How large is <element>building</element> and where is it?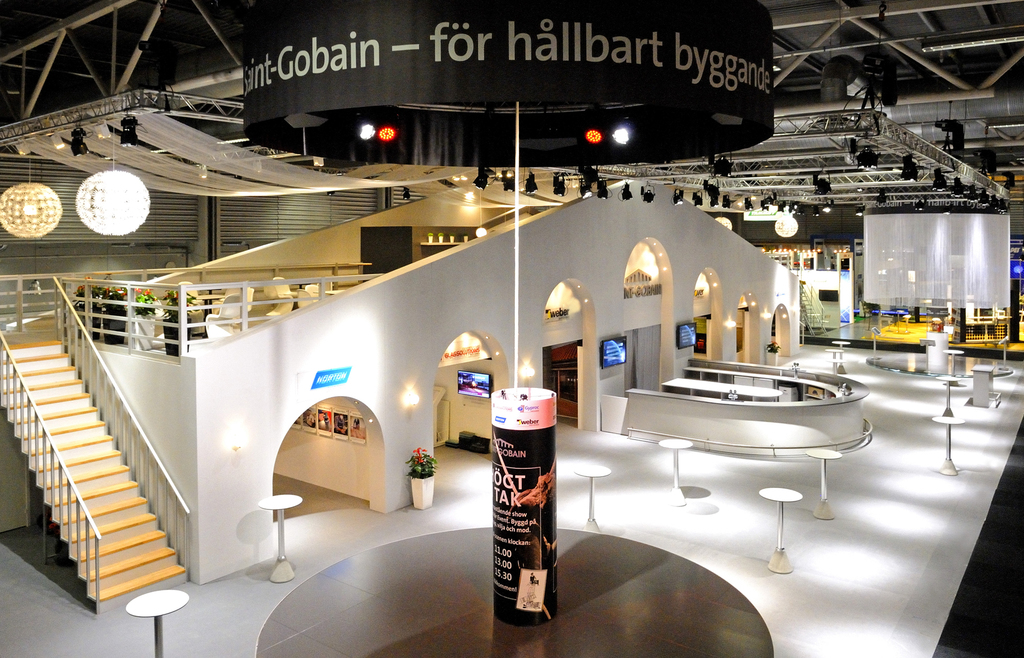
Bounding box: 0 3 1023 657.
